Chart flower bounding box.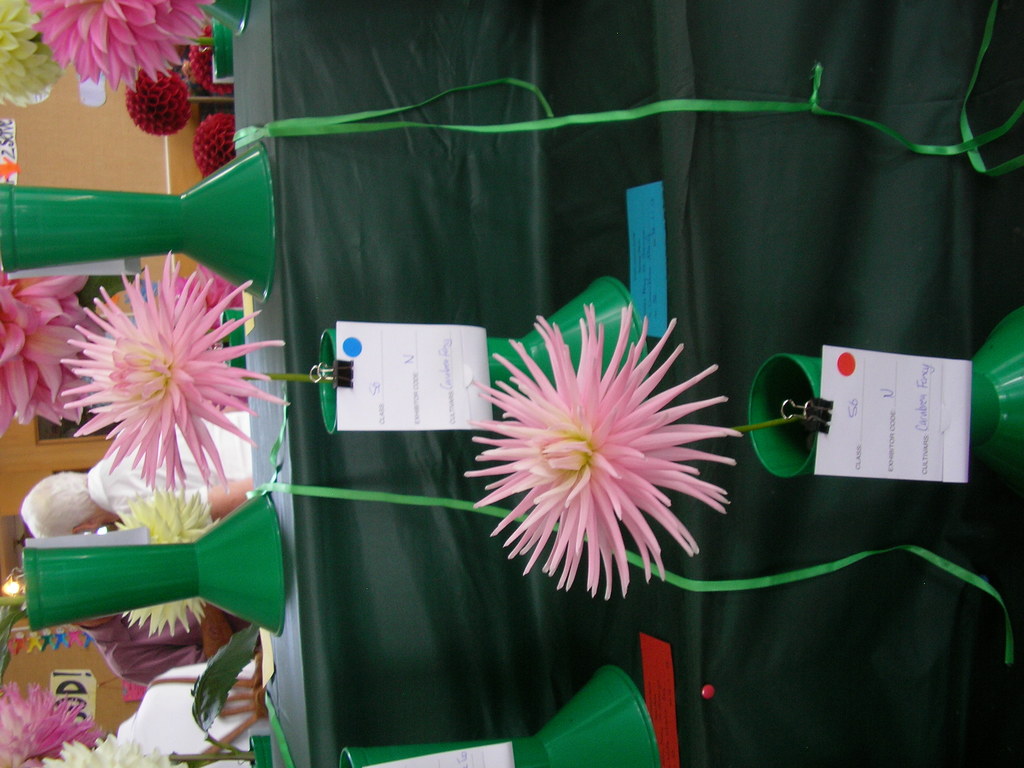
Charted: left=109, top=488, right=222, bottom=623.
